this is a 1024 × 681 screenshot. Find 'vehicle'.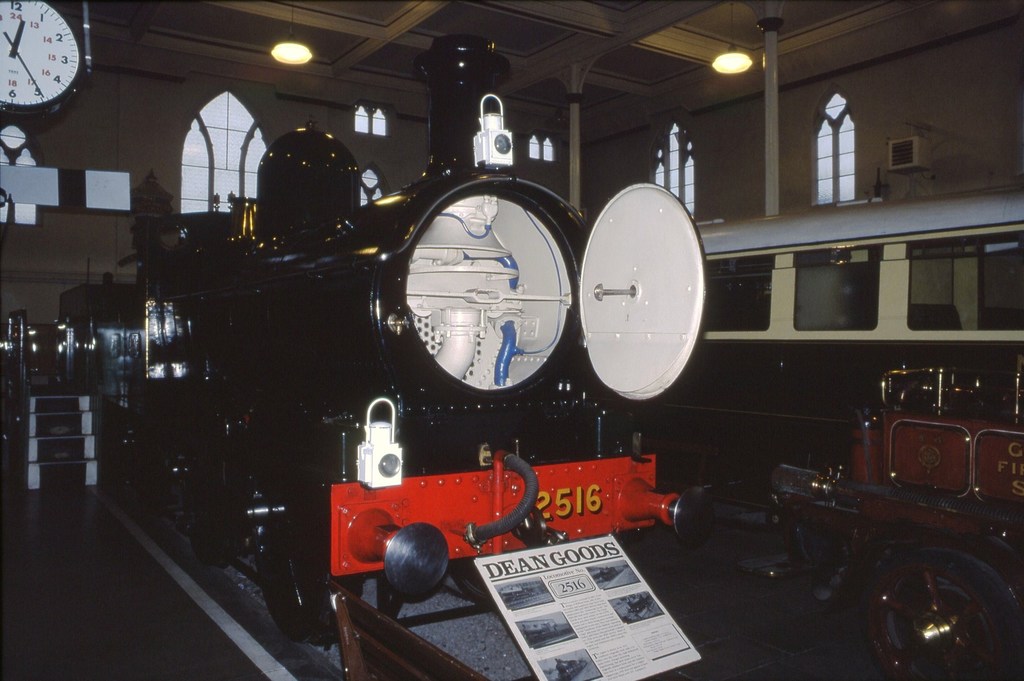
Bounding box: x1=711, y1=367, x2=1012, y2=649.
